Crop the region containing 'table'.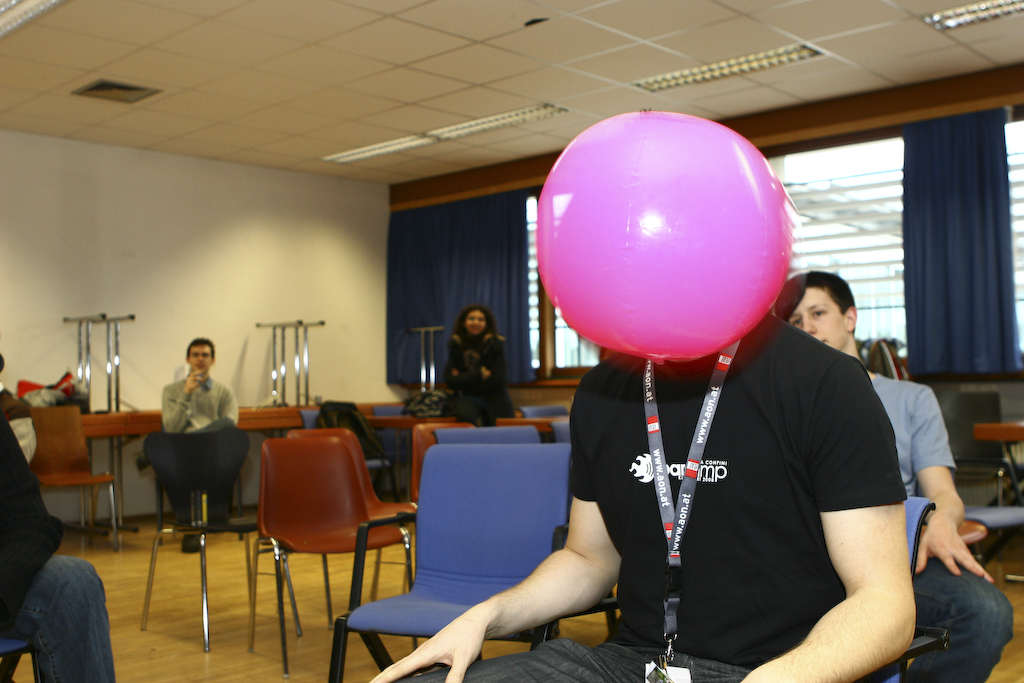
Crop region: <bbox>84, 397, 406, 537</bbox>.
